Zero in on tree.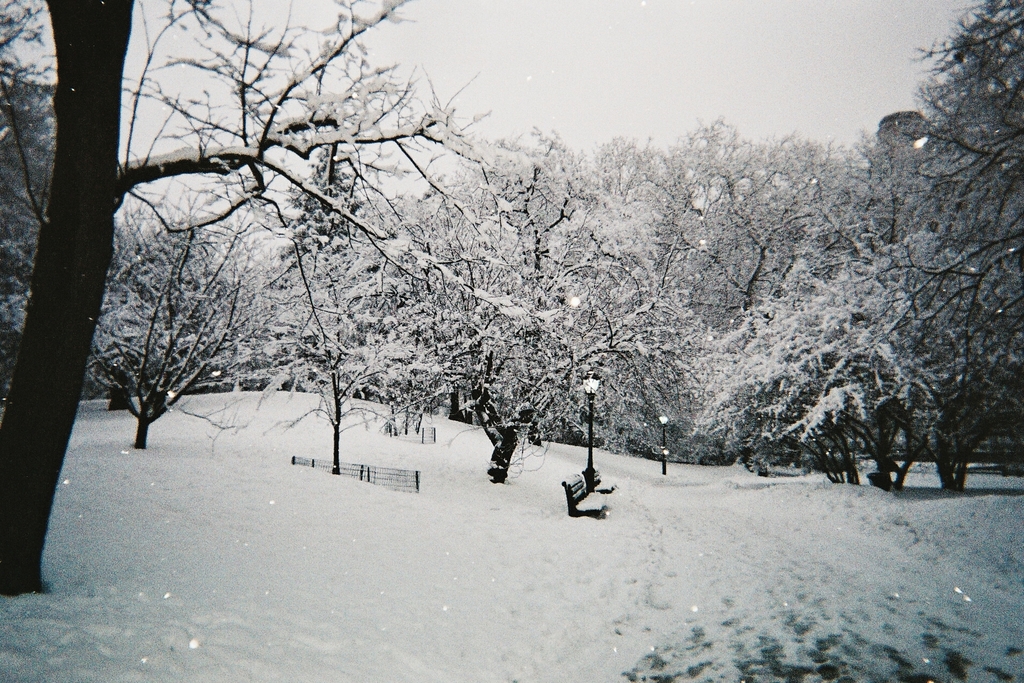
Zeroed in: box=[0, 0, 415, 600].
